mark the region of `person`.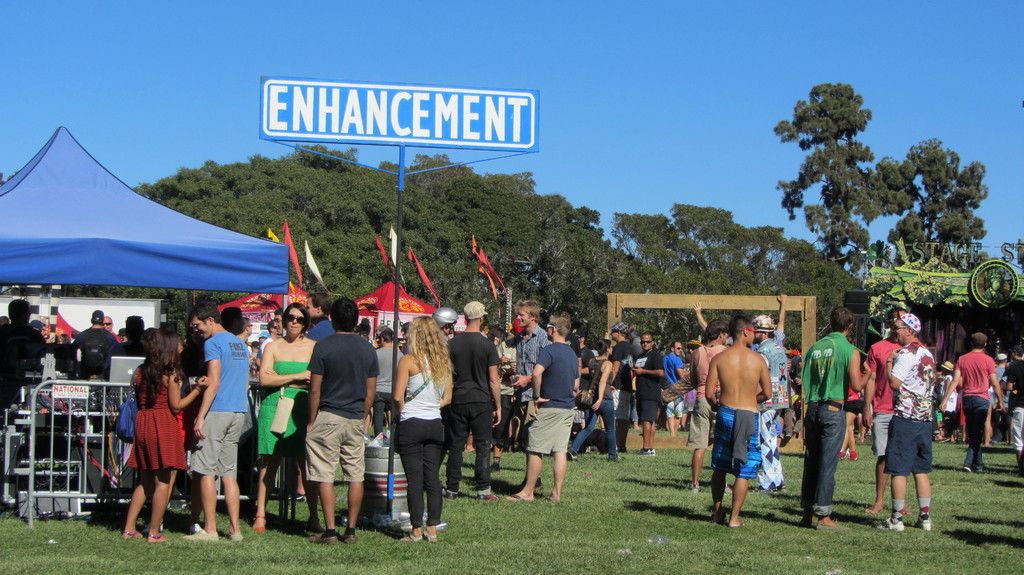
Region: select_region(570, 333, 593, 402).
